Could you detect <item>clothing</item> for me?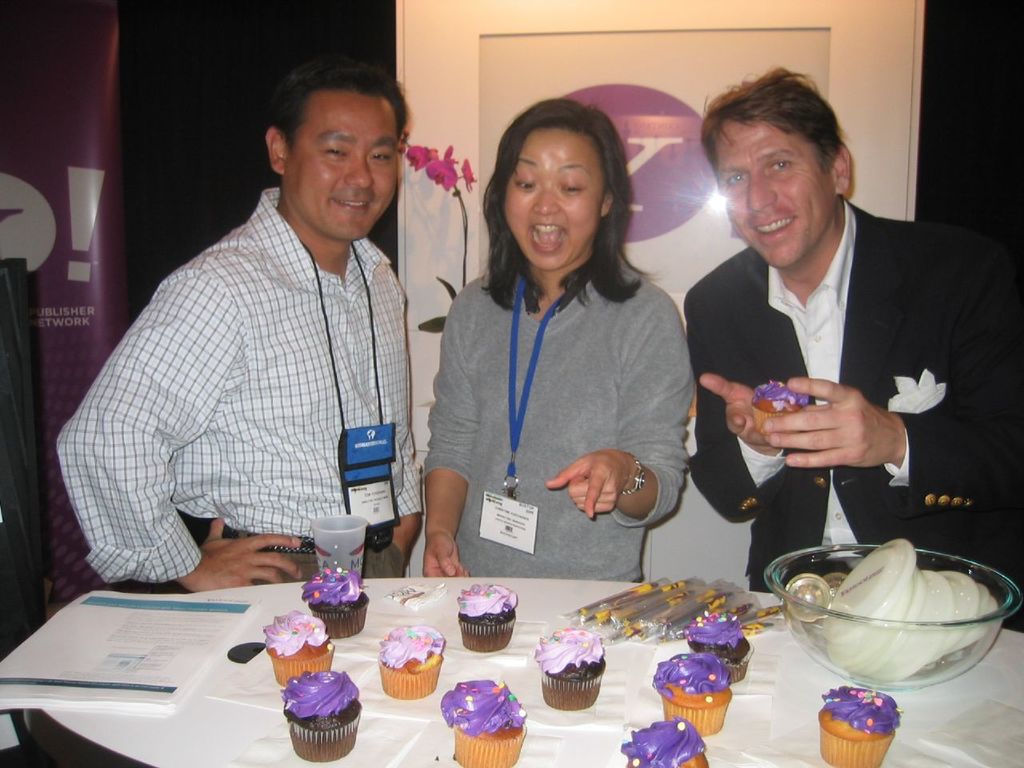
Detection result: BBox(686, 202, 1023, 632).
